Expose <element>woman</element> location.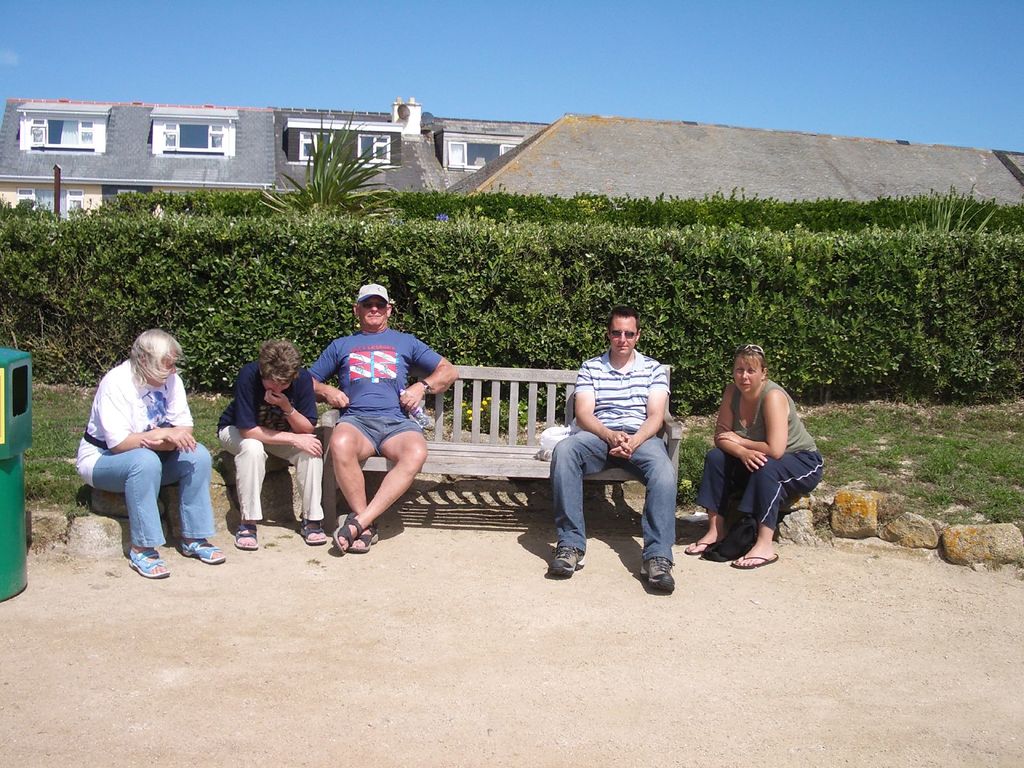
Exposed at x1=682, y1=346, x2=828, y2=566.
